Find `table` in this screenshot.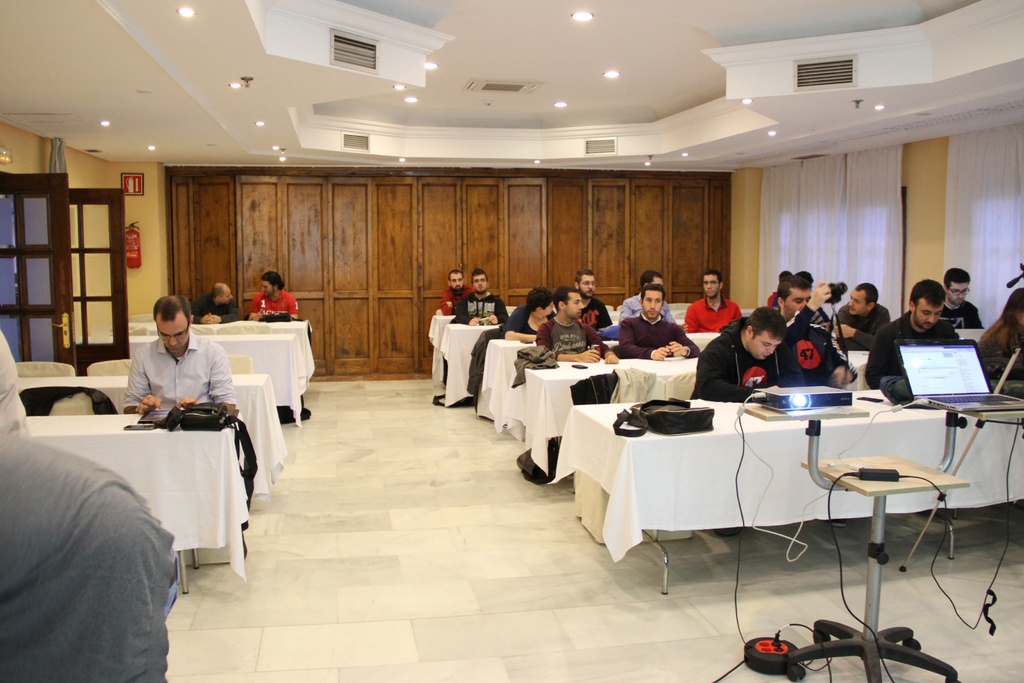
The bounding box for `table` is <bbox>33, 413, 229, 591</bbox>.
